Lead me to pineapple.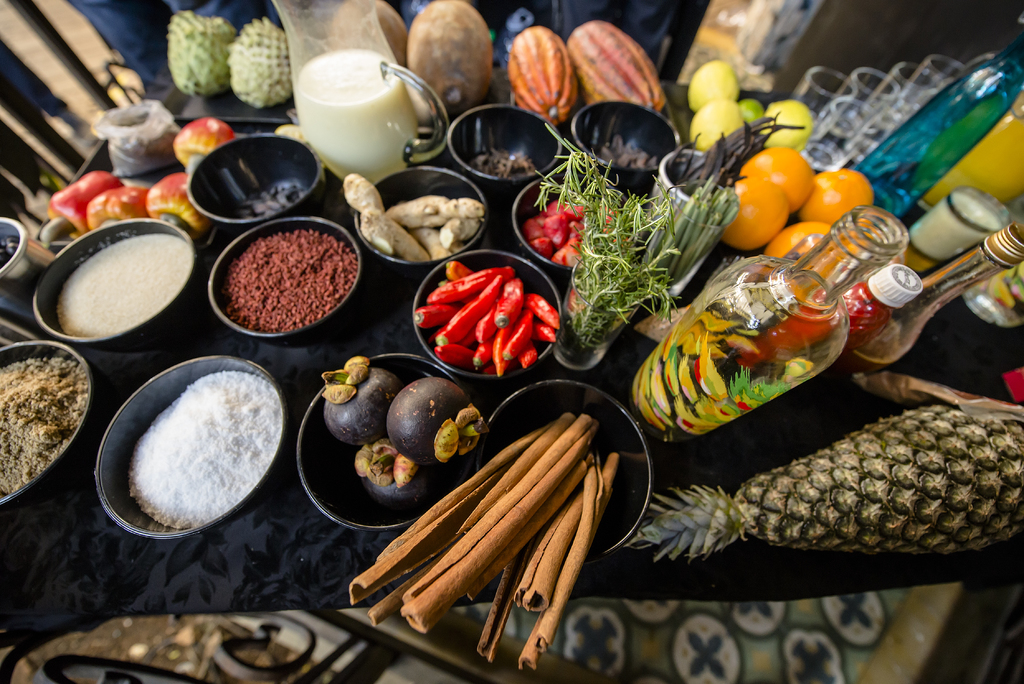
Lead to l=627, t=399, r=1023, b=562.
